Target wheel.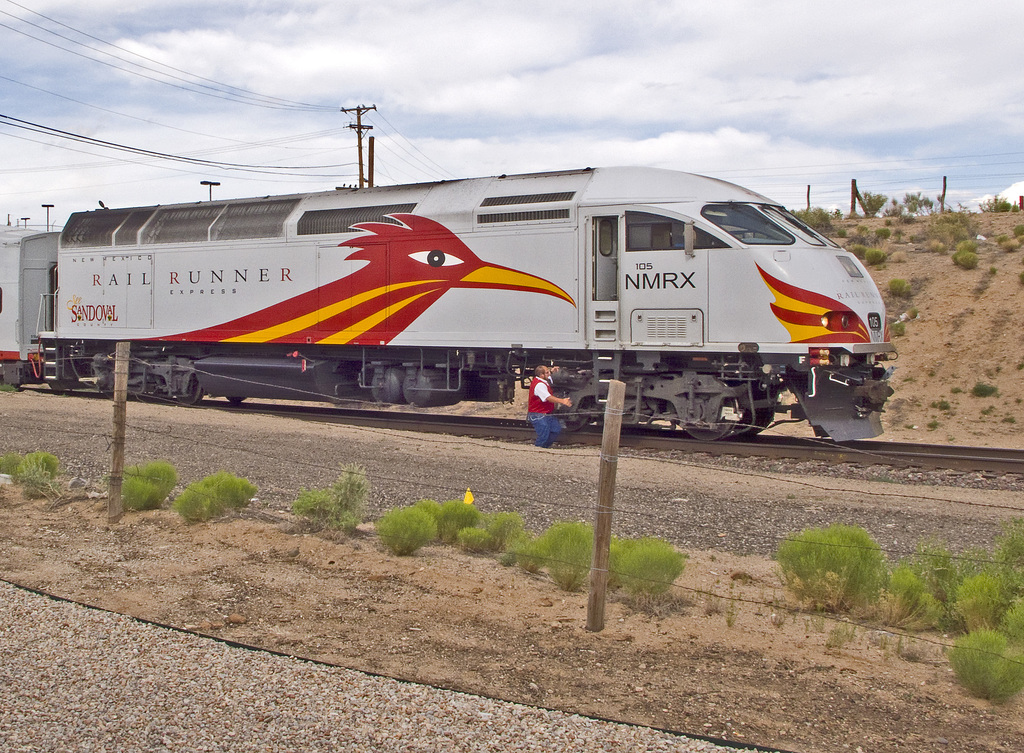
Target region: {"left": 225, "top": 396, "right": 247, "bottom": 402}.
